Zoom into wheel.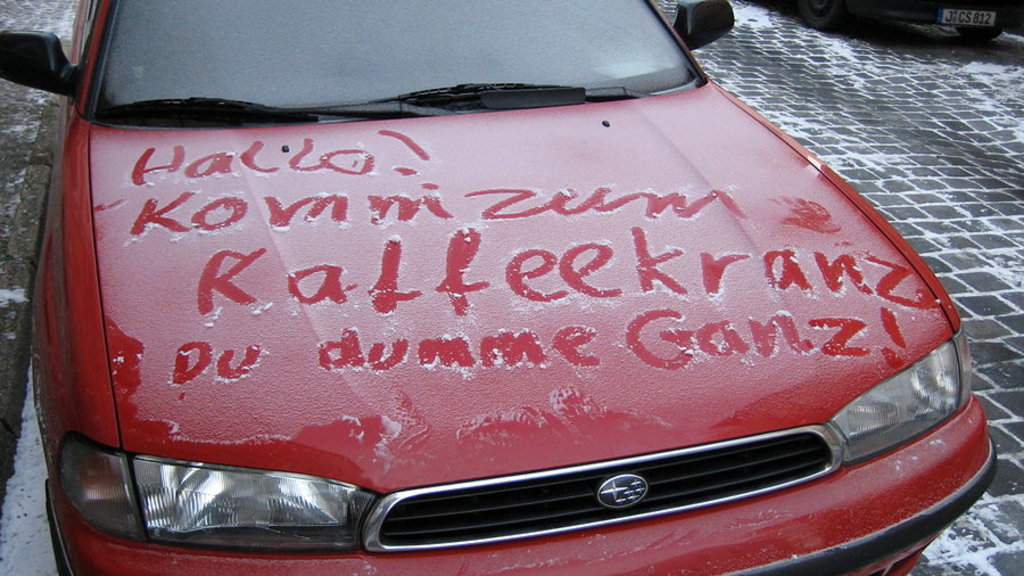
Zoom target: BBox(957, 27, 1002, 41).
